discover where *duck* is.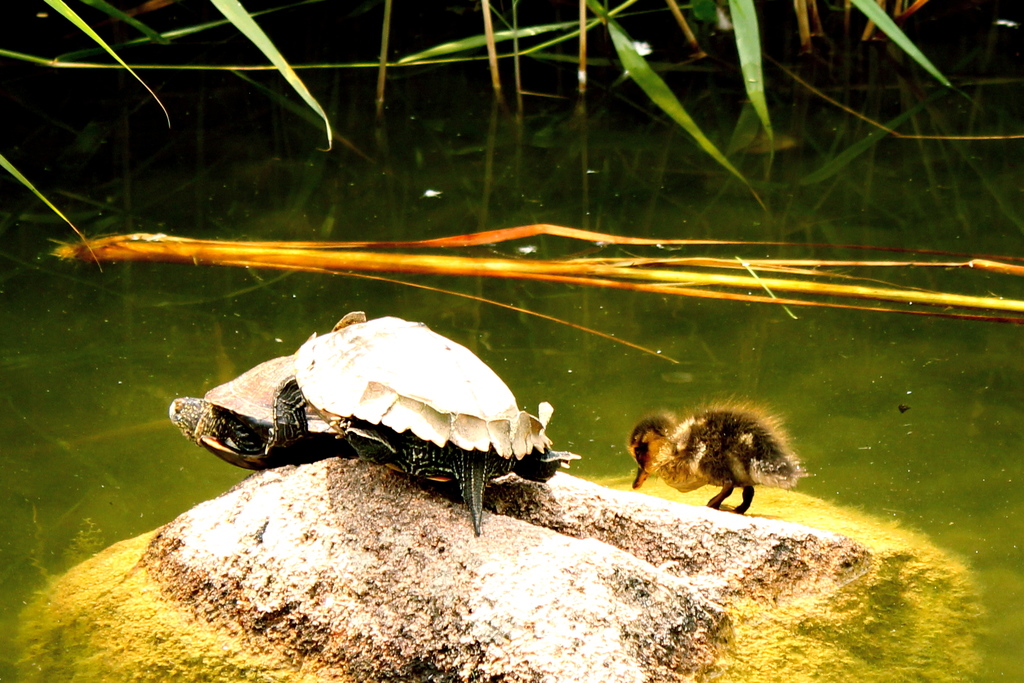
Discovered at (621,399,804,508).
